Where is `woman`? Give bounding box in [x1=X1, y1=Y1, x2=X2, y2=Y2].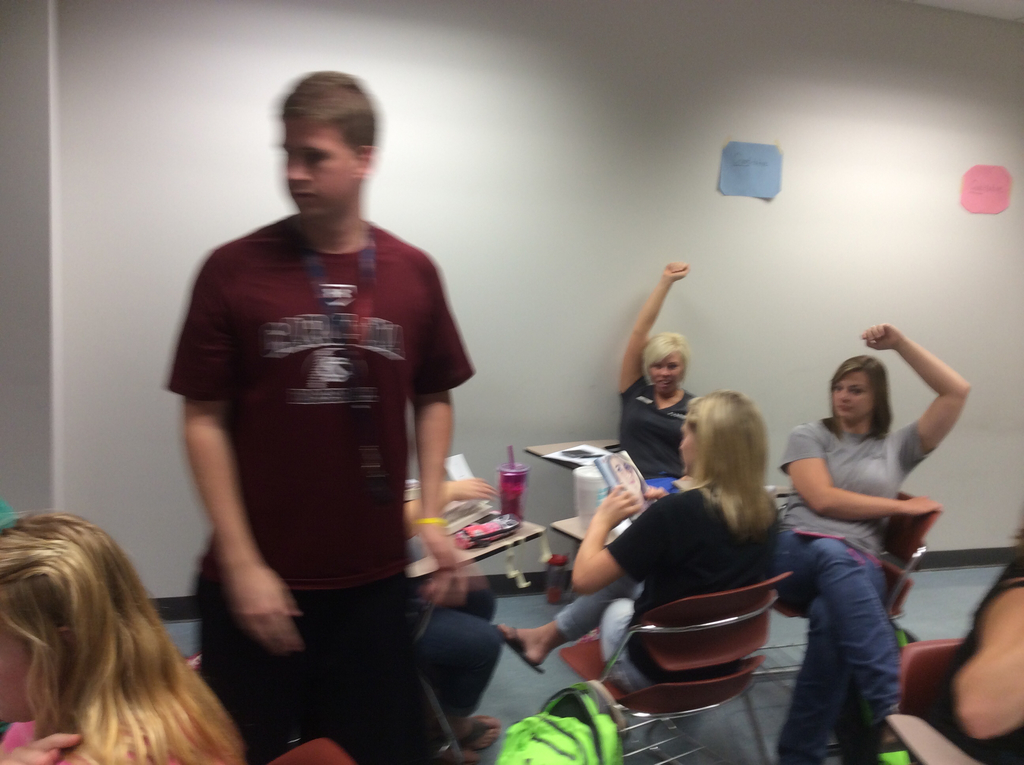
[x1=757, y1=319, x2=961, y2=742].
